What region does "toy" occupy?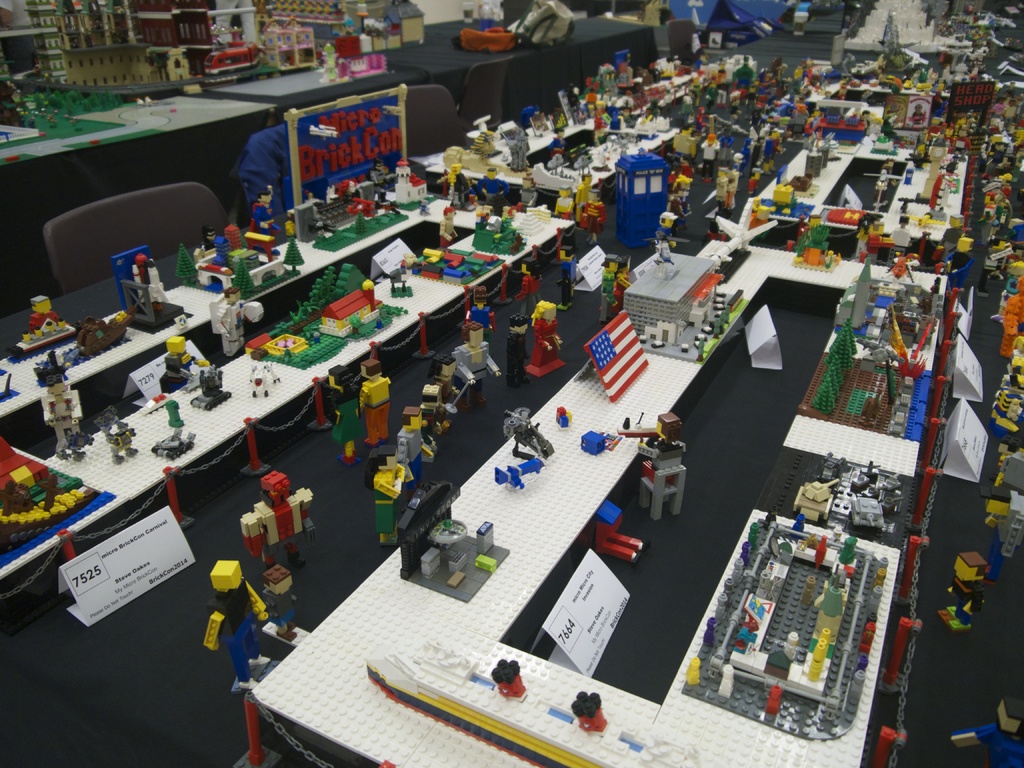
204, 559, 269, 689.
